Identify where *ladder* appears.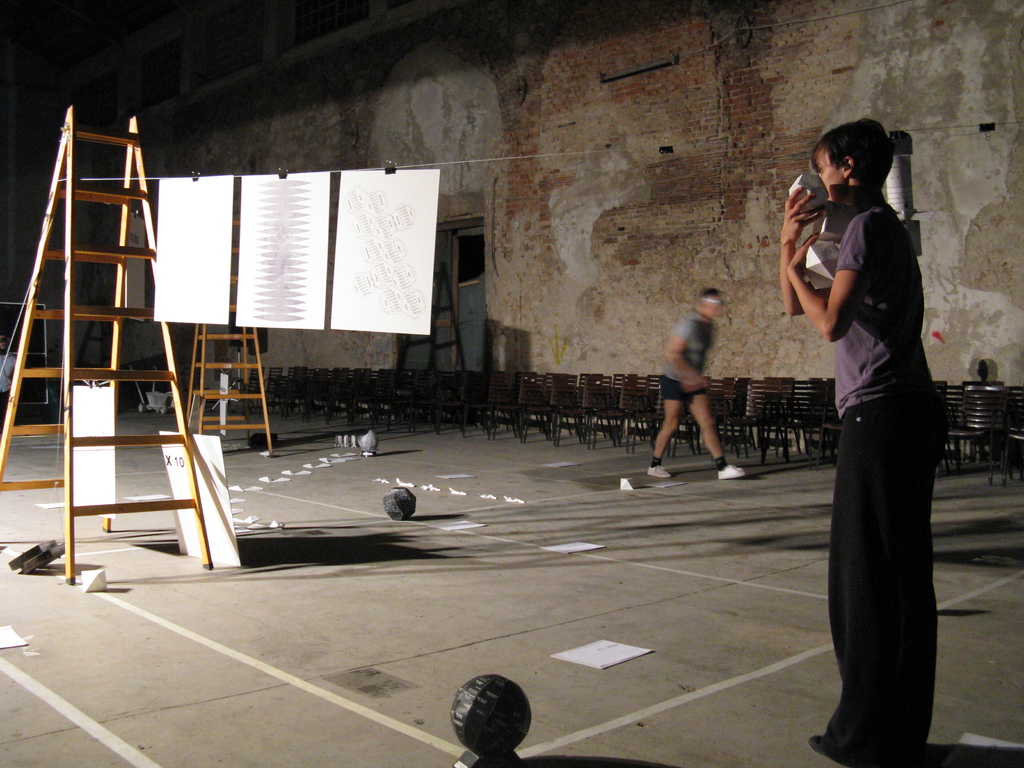
Appears at <box>185,182,276,458</box>.
